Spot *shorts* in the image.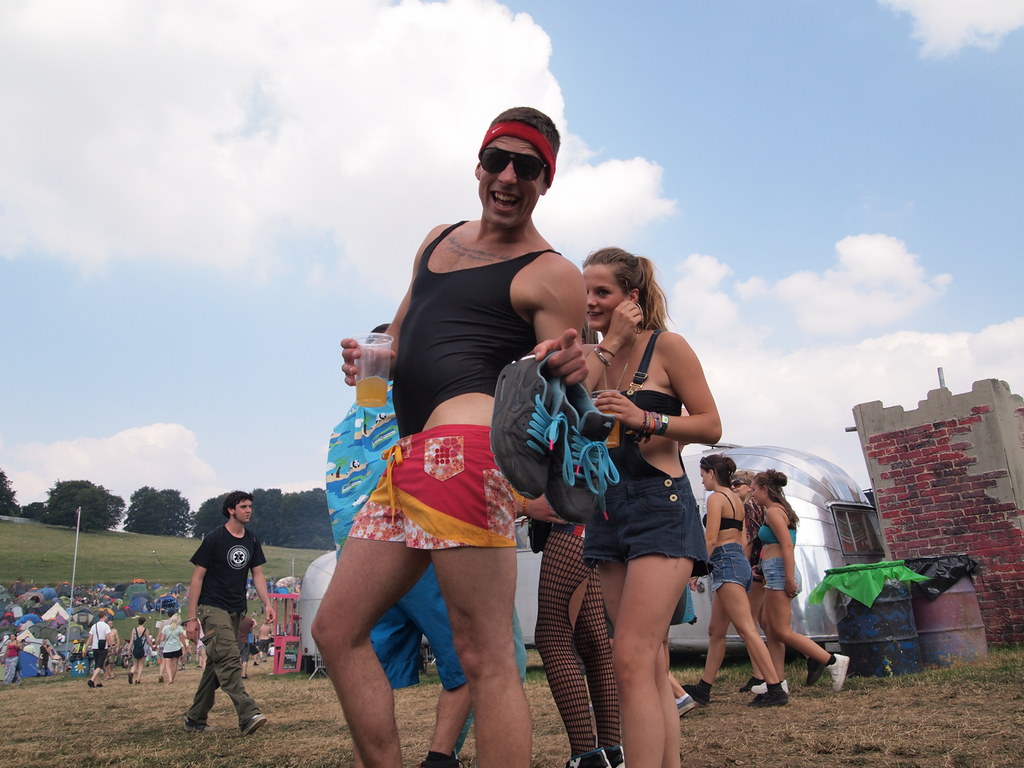
*shorts* found at region(162, 650, 182, 660).
